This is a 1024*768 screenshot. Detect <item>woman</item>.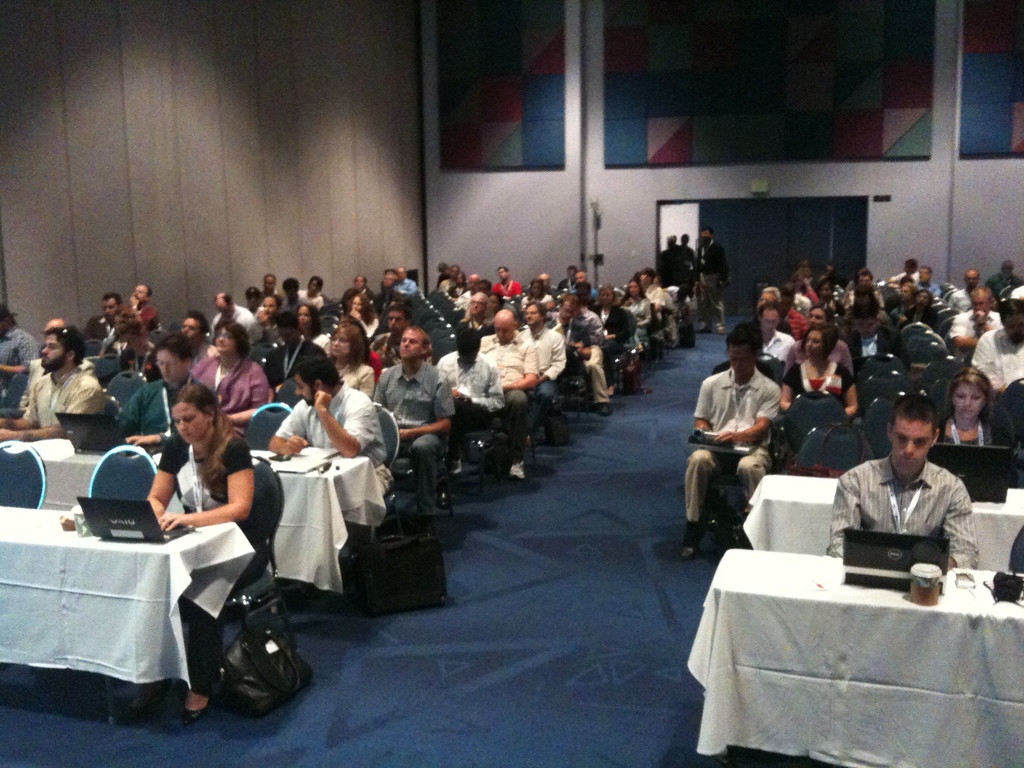
BBox(778, 320, 867, 424).
